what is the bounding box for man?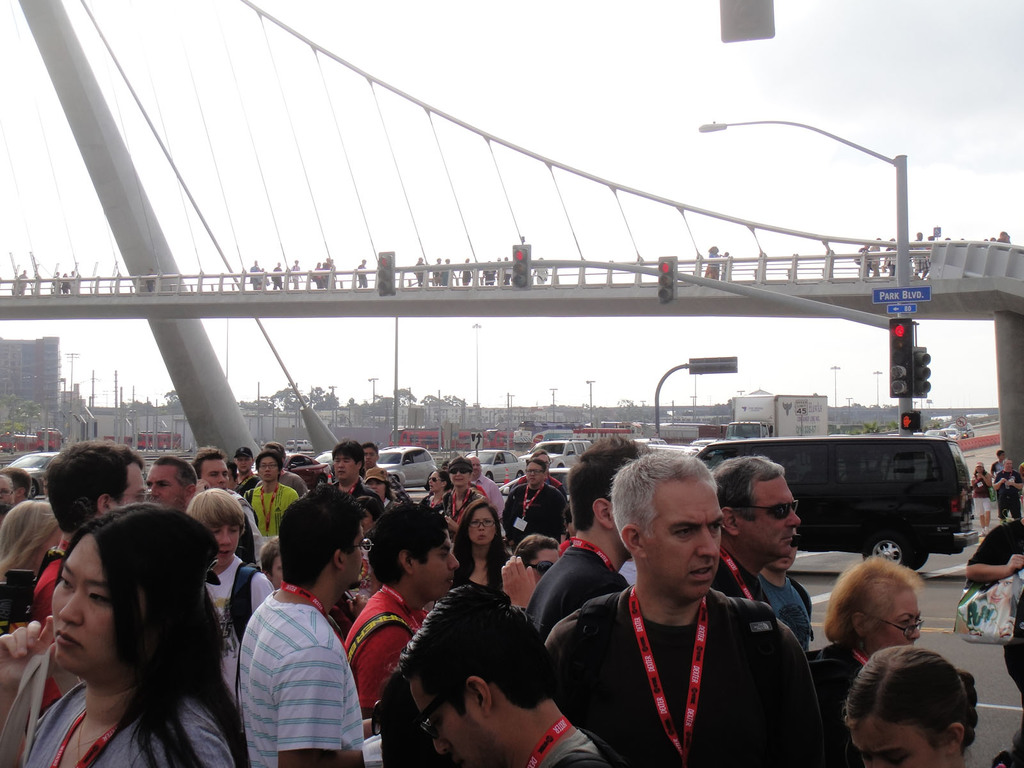
x1=466, y1=450, x2=509, y2=522.
